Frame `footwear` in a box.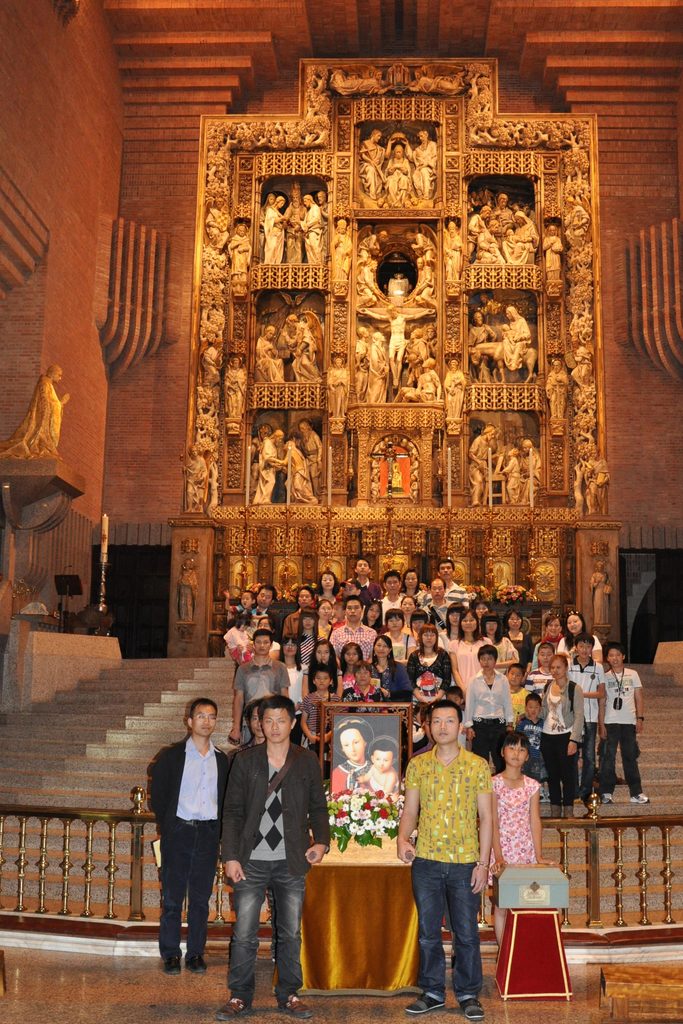
l=457, t=994, r=482, b=1022.
